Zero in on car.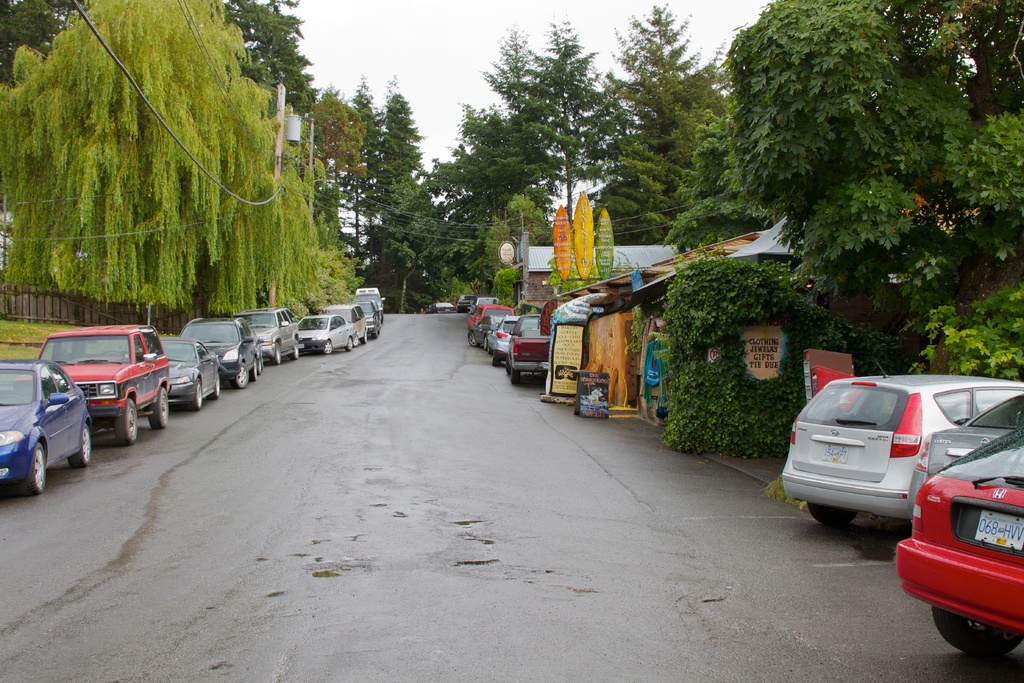
Zeroed in: BBox(242, 302, 300, 361).
